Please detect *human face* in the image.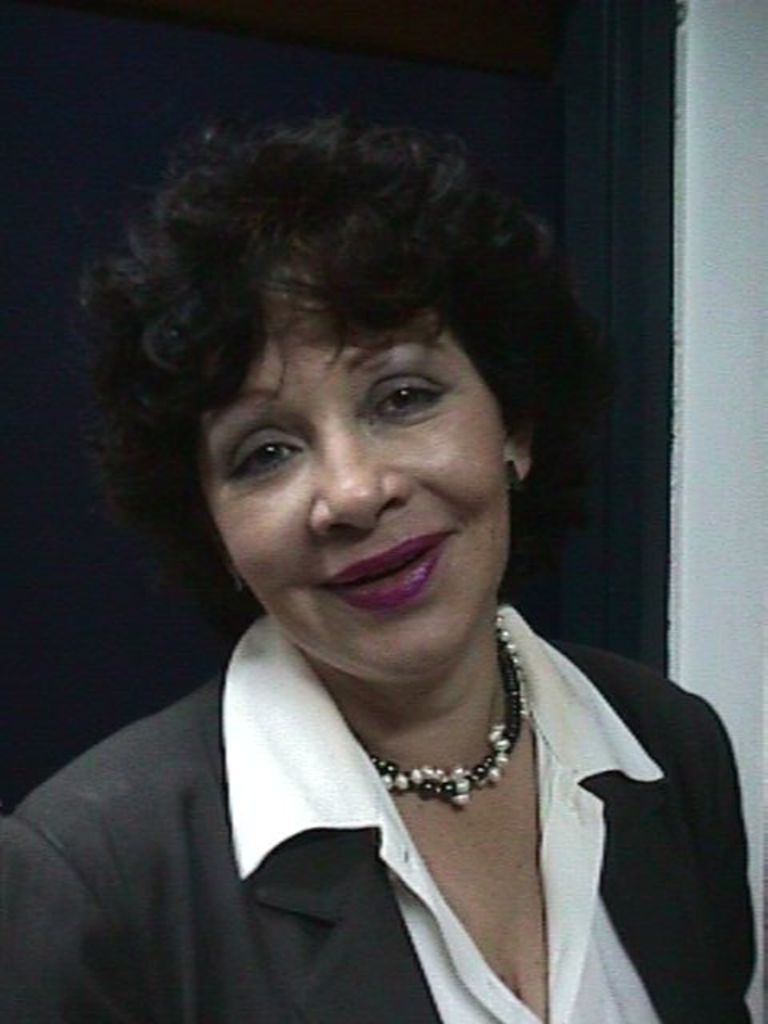
(x1=198, y1=270, x2=507, y2=691).
